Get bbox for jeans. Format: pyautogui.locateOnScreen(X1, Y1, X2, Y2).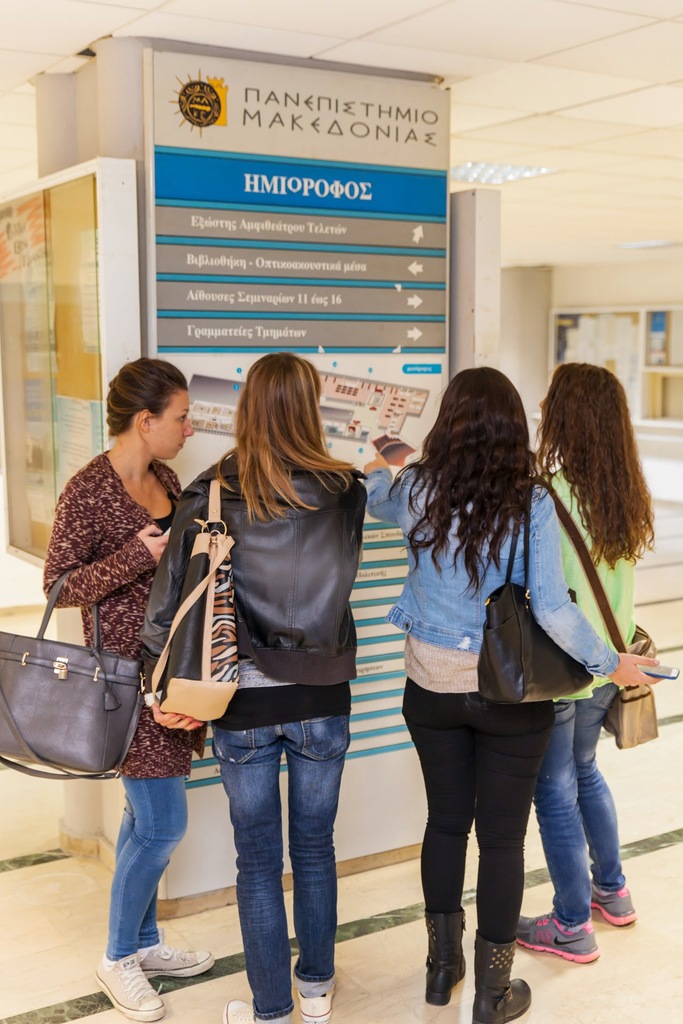
pyautogui.locateOnScreen(113, 774, 184, 965).
